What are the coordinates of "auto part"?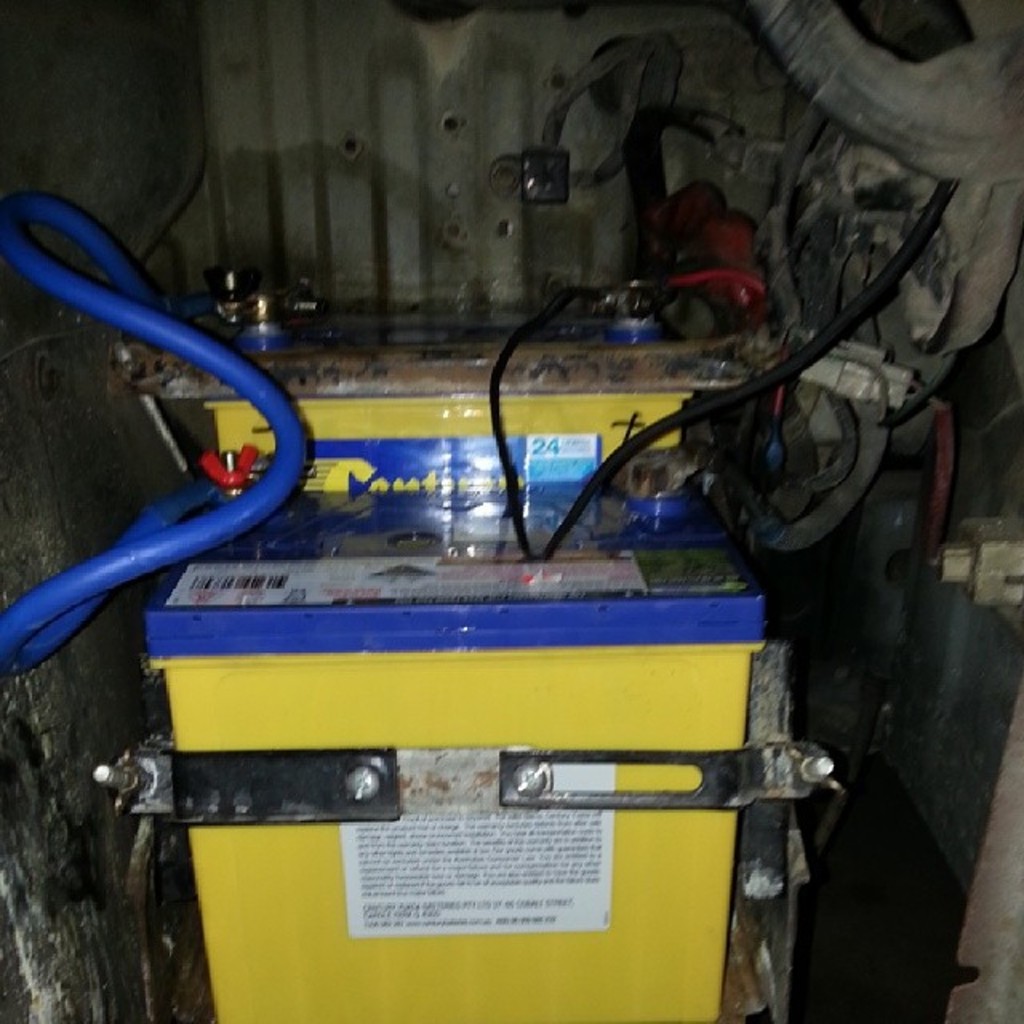
select_region(0, 222, 867, 488).
